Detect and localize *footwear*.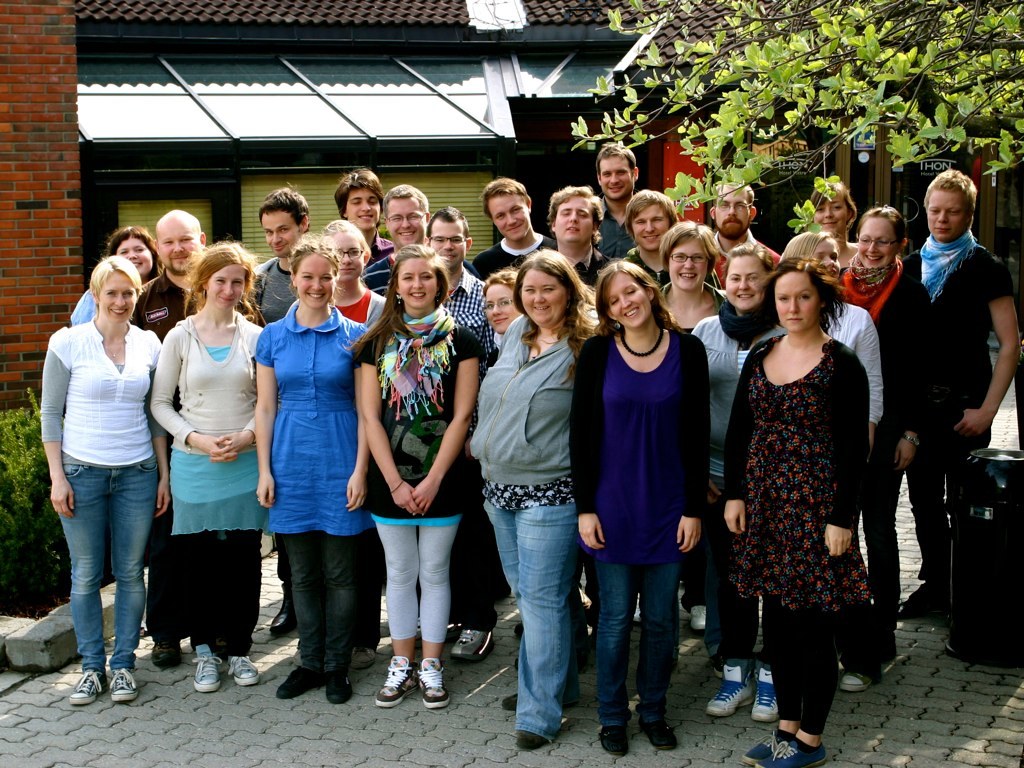
Localized at box(453, 628, 494, 660).
